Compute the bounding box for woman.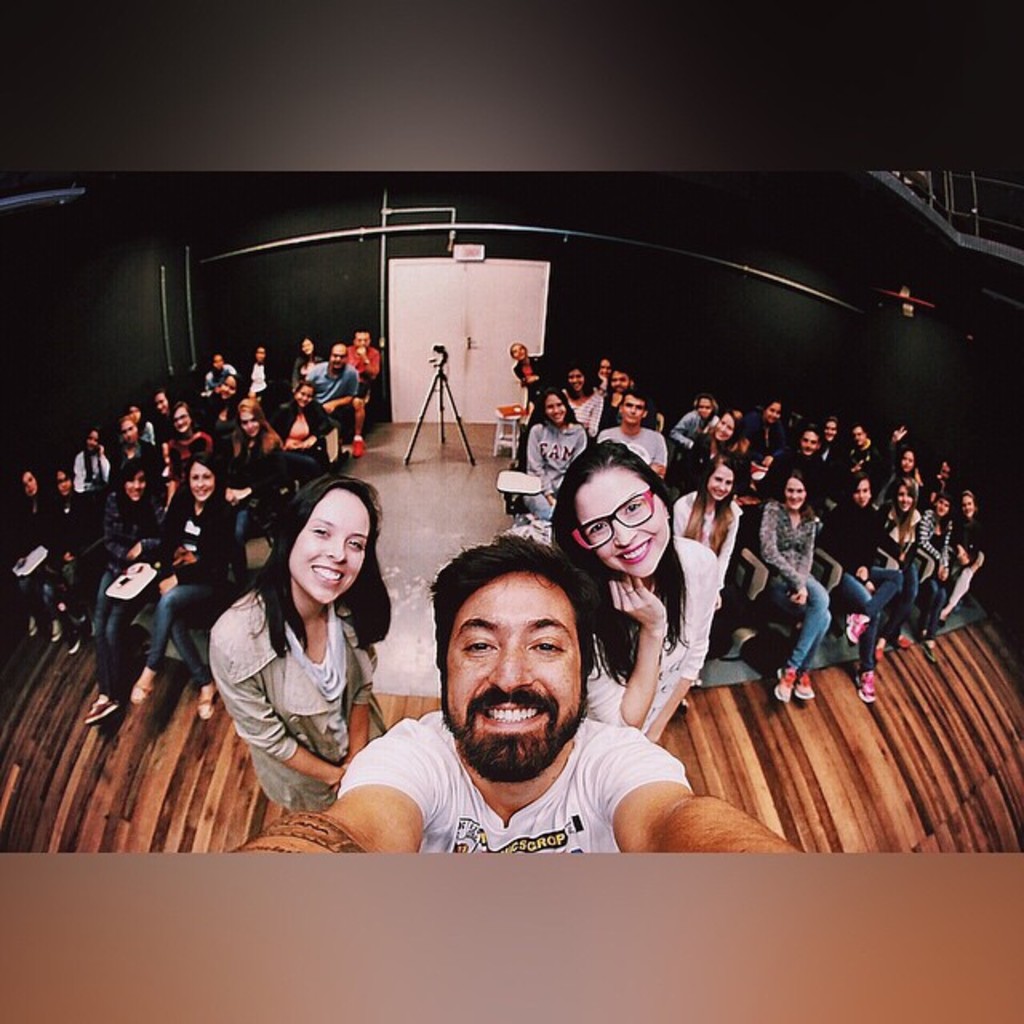
(83,454,160,723).
